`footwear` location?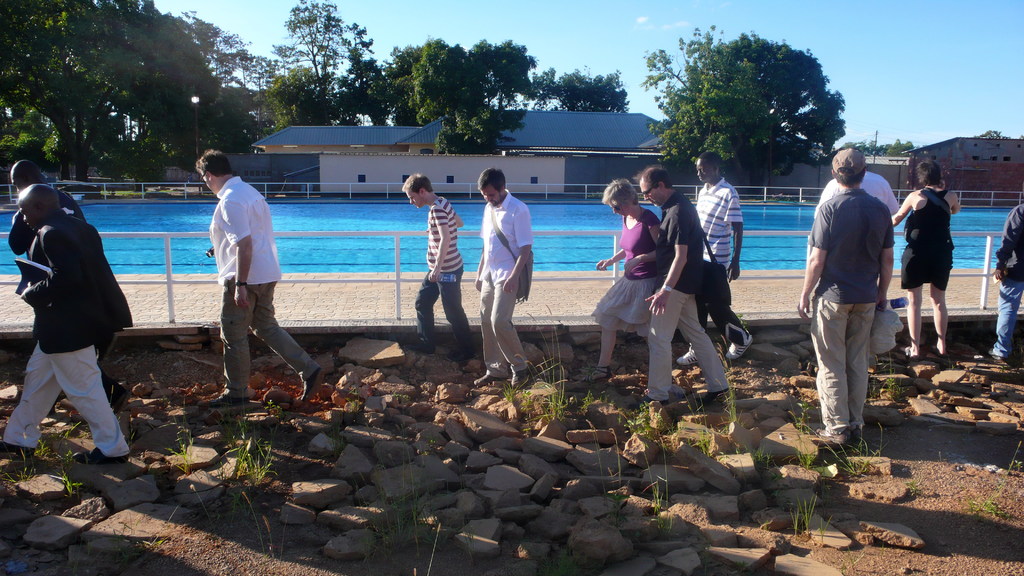
815,427,845,442
